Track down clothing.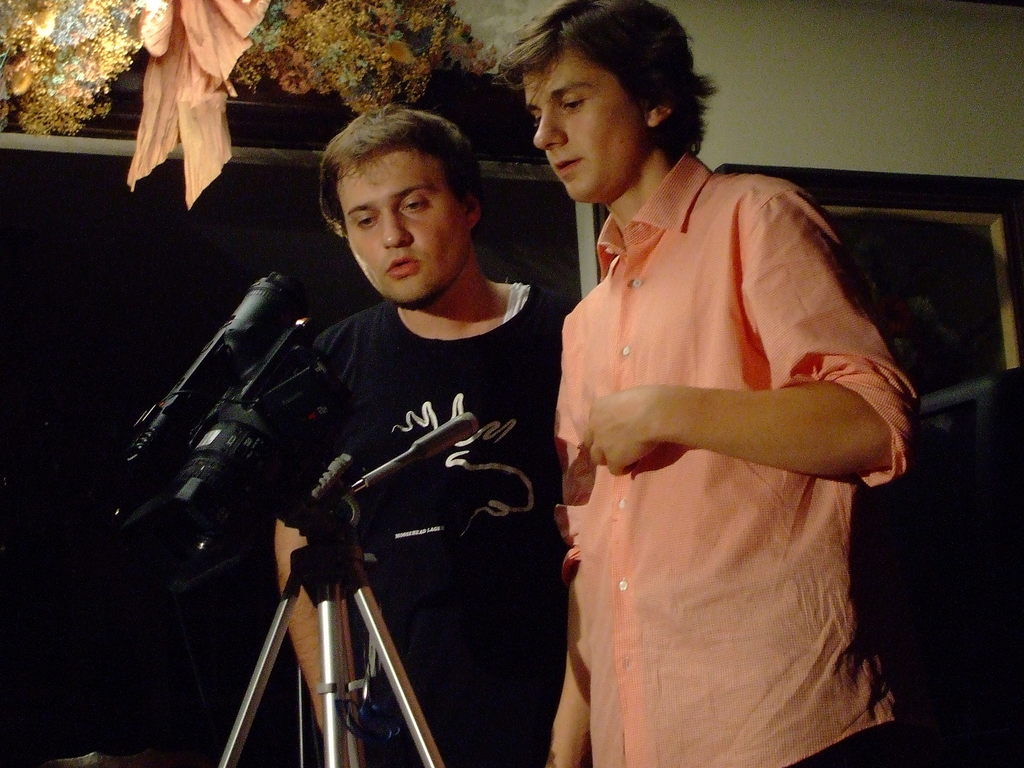
Tracked to crop(273, 297, 564, 767).
